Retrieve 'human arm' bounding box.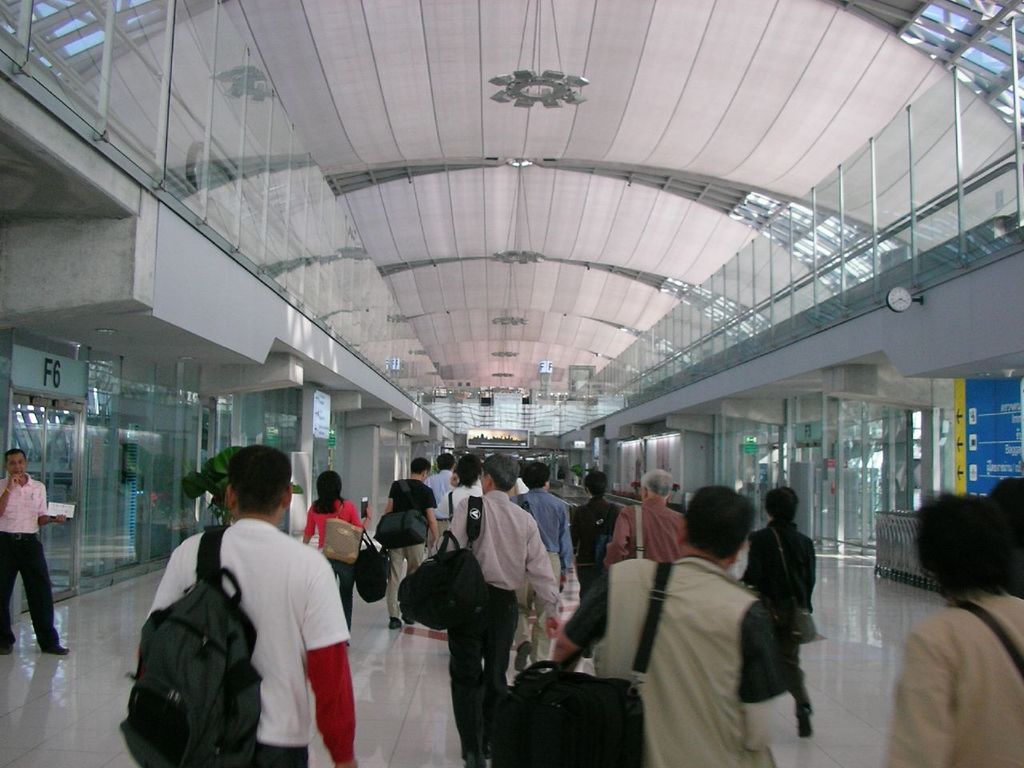
Bounding box: [740, 528, 762, 602].
